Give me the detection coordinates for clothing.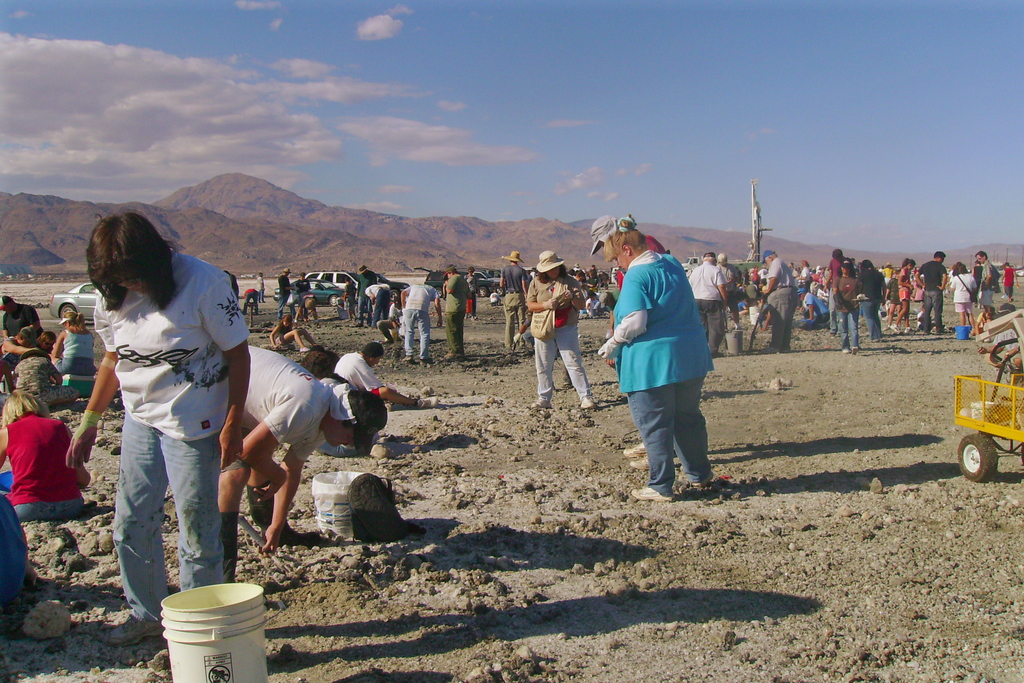
404, 284, 441, 358.
